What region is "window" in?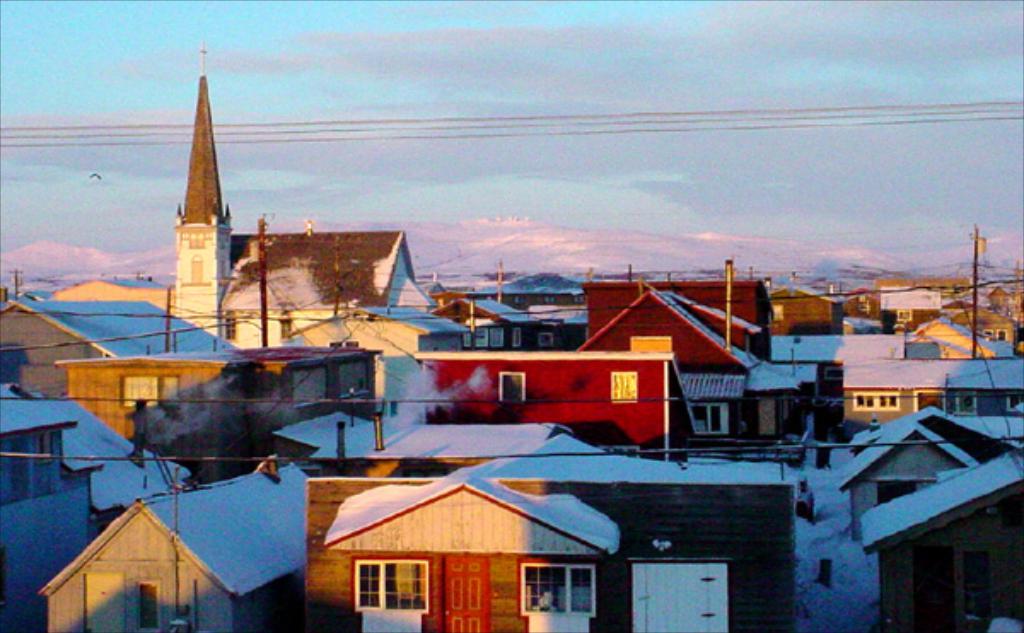
353,563,423,614.
